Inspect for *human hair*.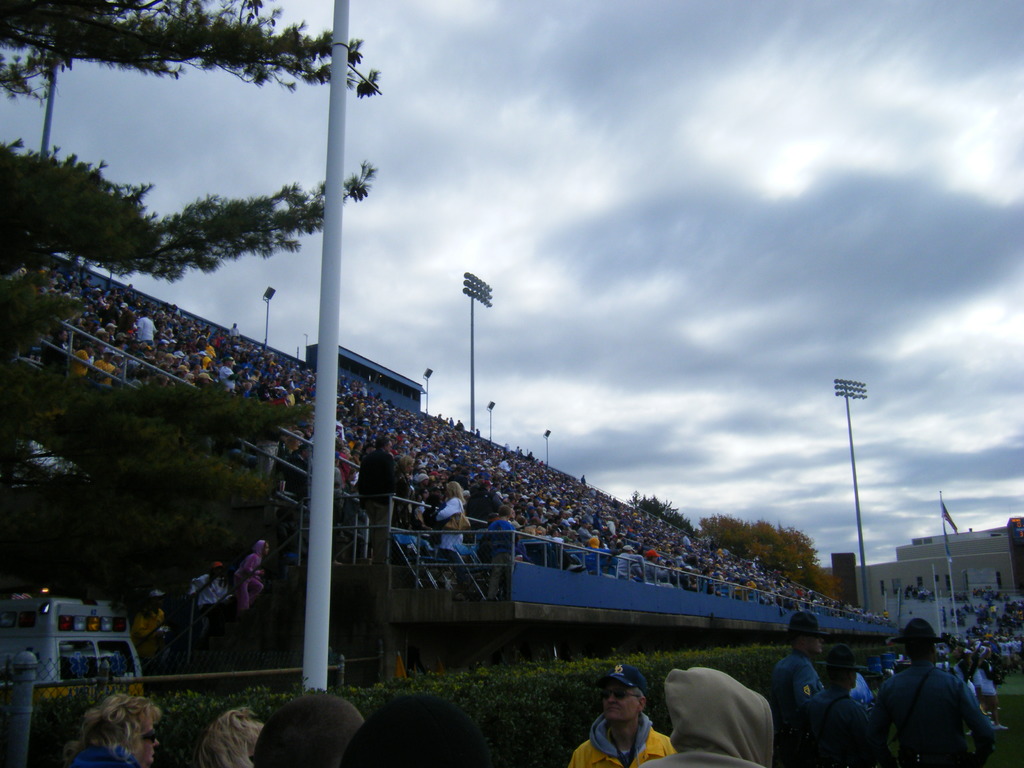
Inspection: region(445, 484, 466, 504).
